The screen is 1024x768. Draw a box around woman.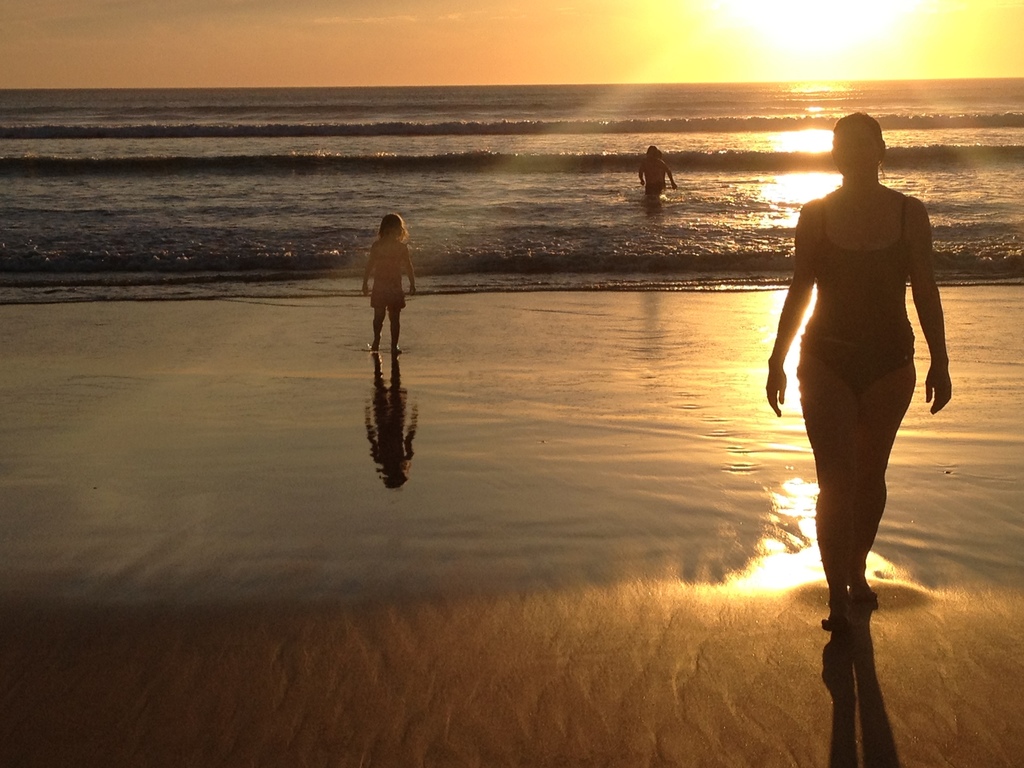
[764, 117, 961, 676].
